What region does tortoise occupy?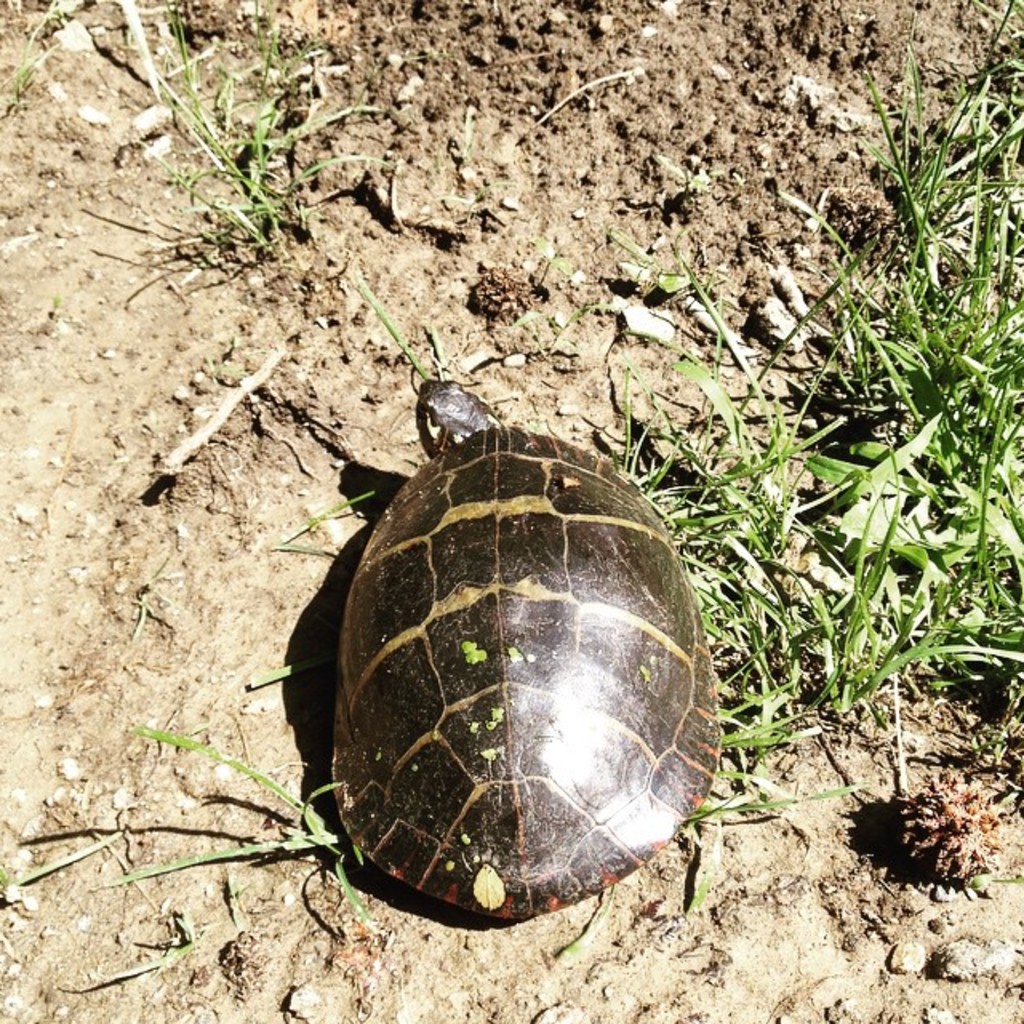
rect(323, 358, 733, 933).
